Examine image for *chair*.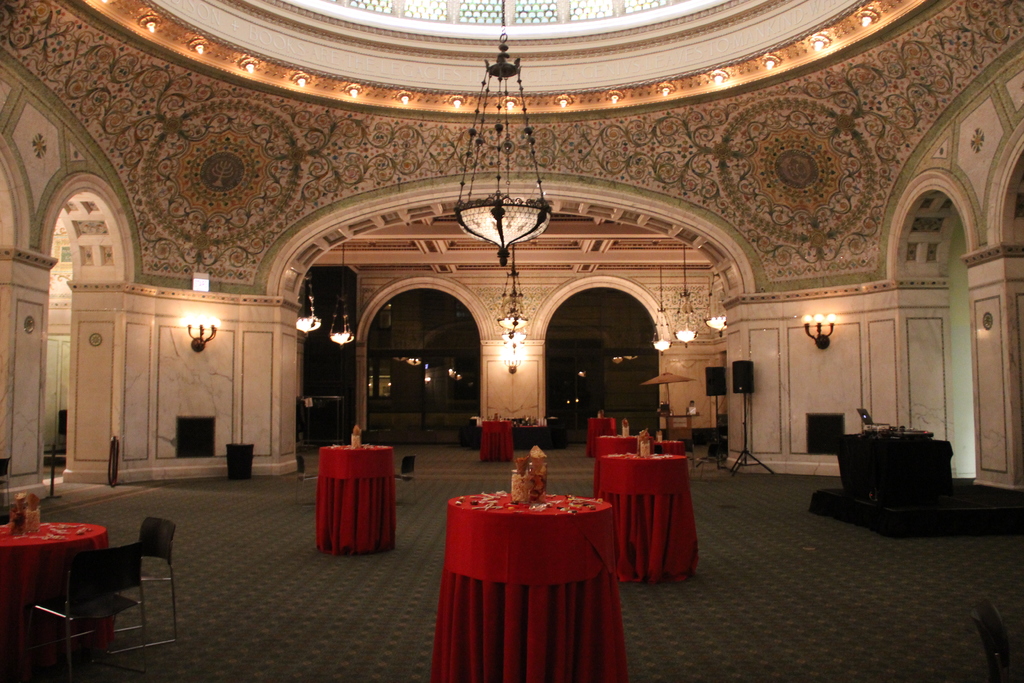
Examination result: 973/598/1023/682.
